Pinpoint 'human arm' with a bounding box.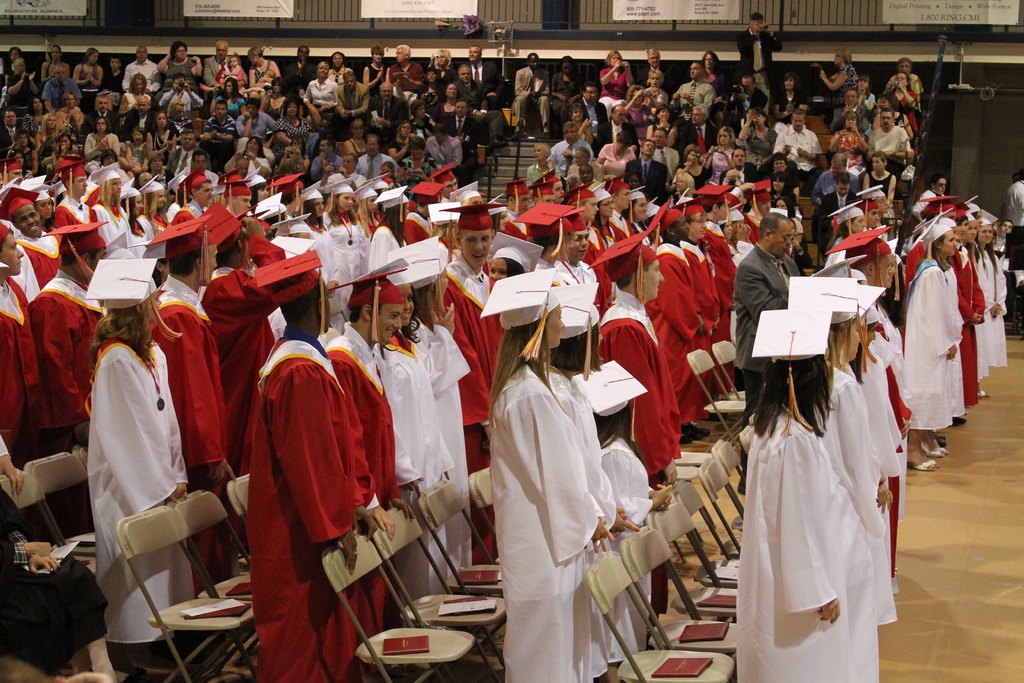
(left=204, top=55, right=216, bottom=90).
